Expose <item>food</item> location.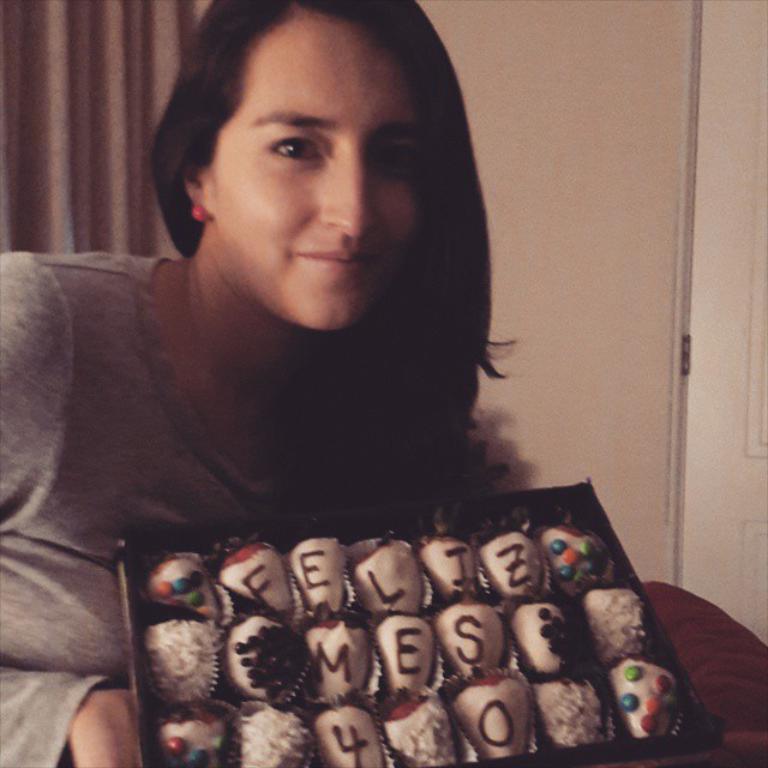
Exposed at (358, 535, 434, 620).
